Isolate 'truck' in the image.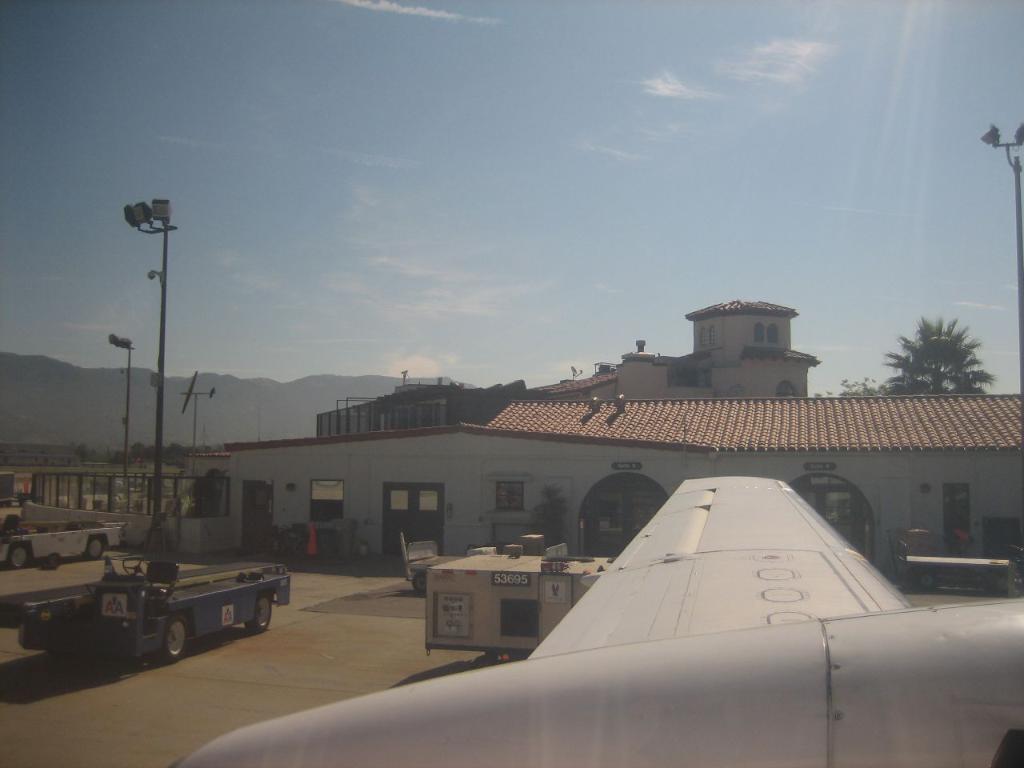
Isolated region: box=[25, 542, 287, 671].
